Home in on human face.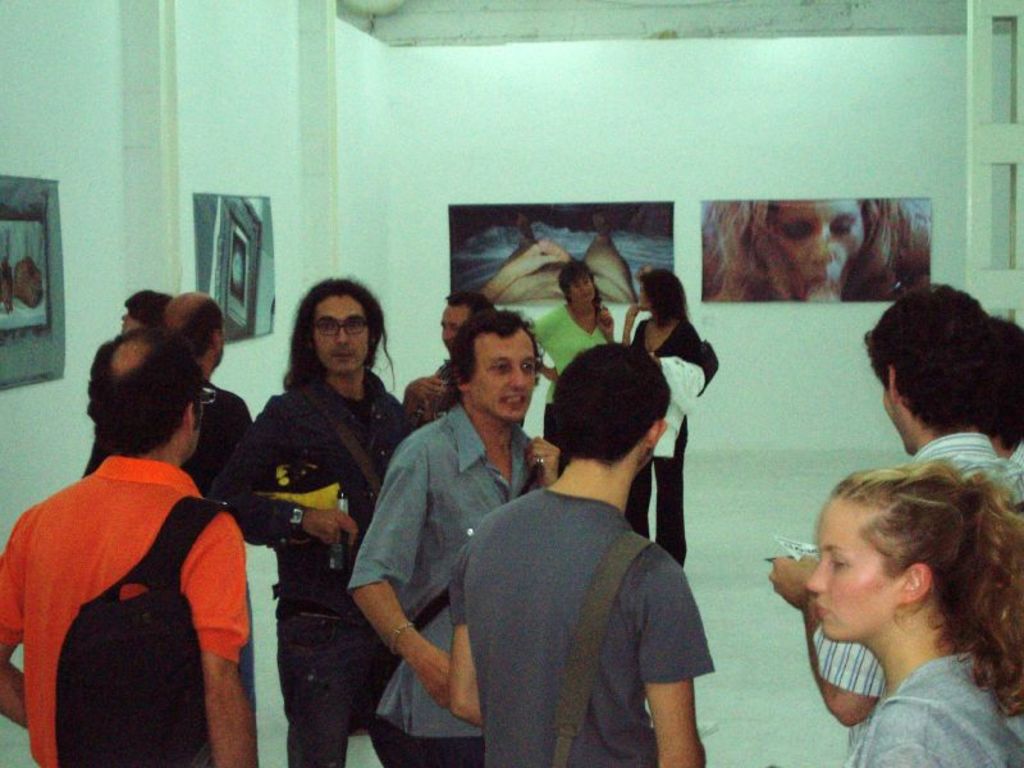
Homed in at (x1=471, y1=332, x2=532, y2=420).
